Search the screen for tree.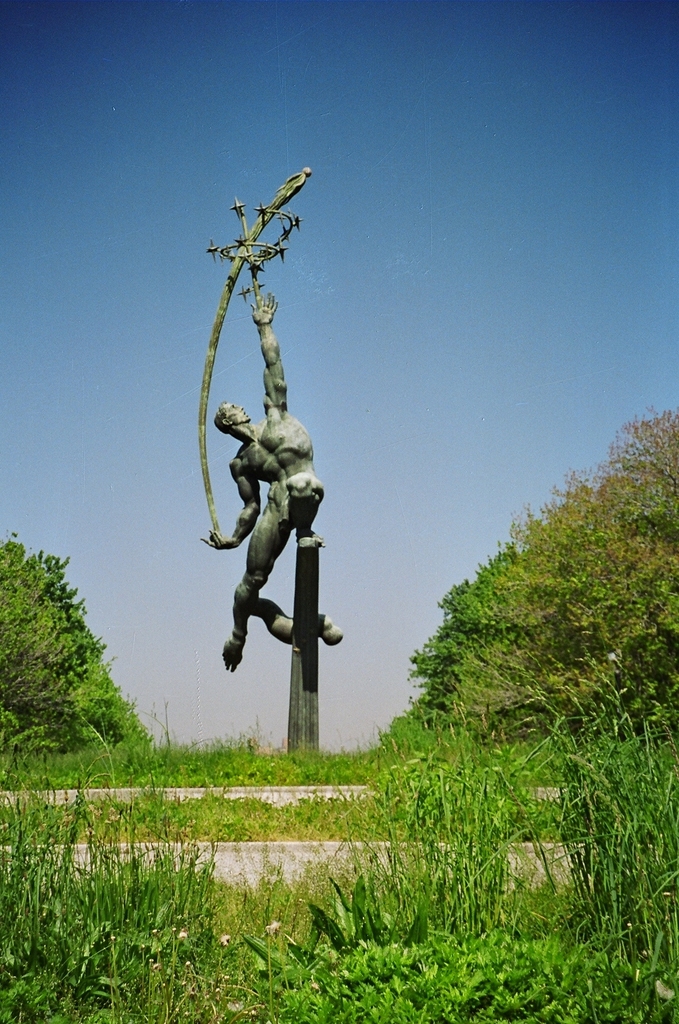
Found at bbox(7, 531, 117, 777).
